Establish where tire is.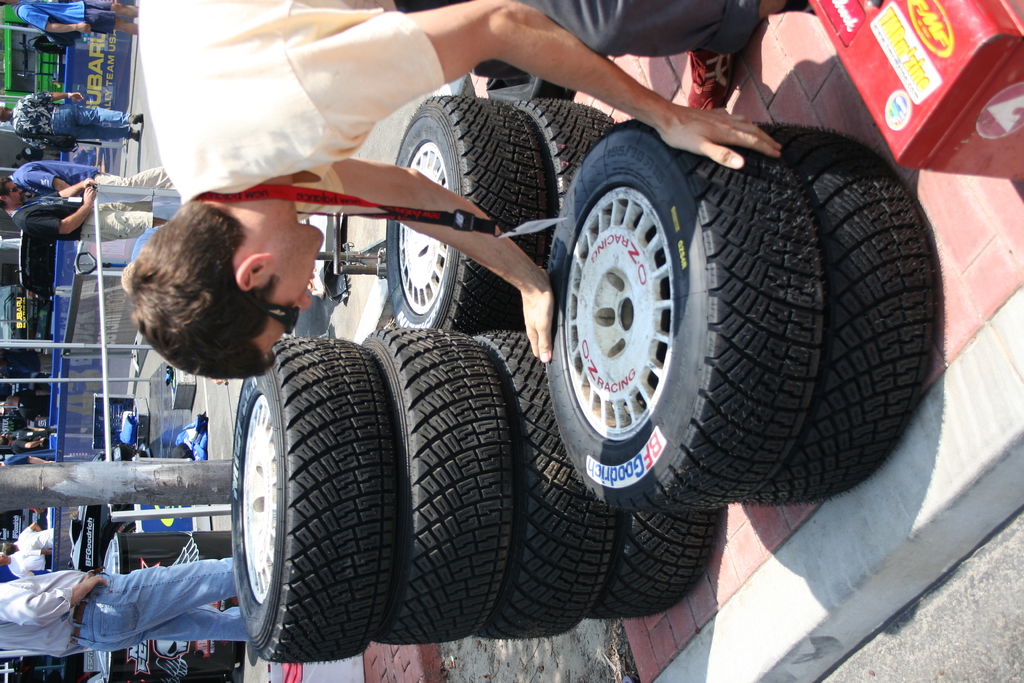
Established at bbox(512, 99, 613, 217).
